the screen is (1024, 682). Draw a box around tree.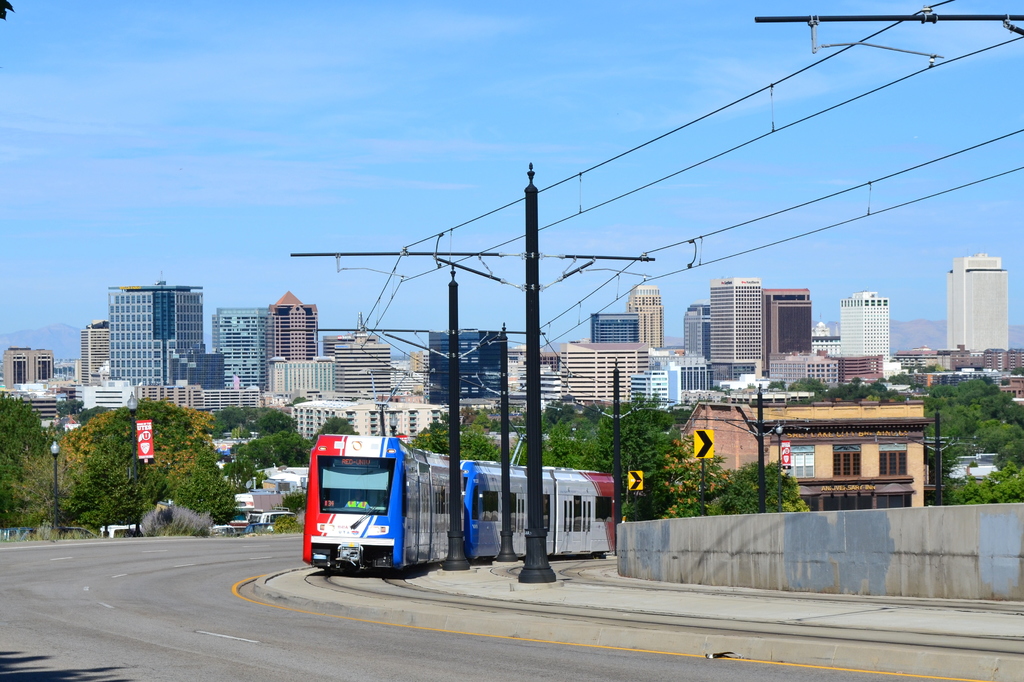
(207, 409, 255, 433).
